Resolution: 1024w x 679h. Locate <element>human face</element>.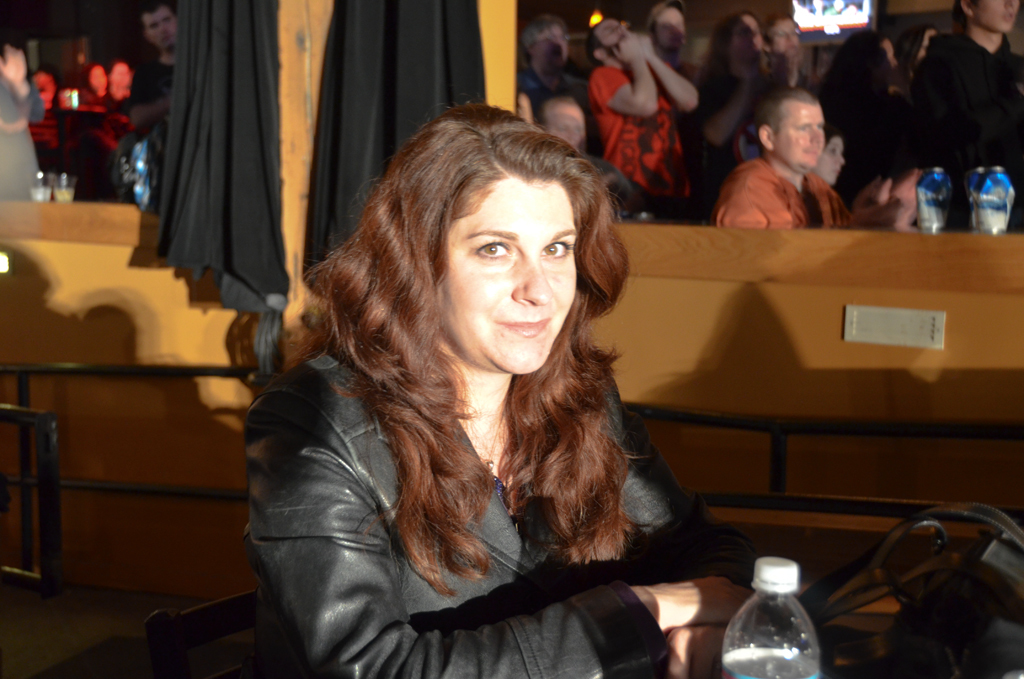
locate(771, 16, 799, 56).
